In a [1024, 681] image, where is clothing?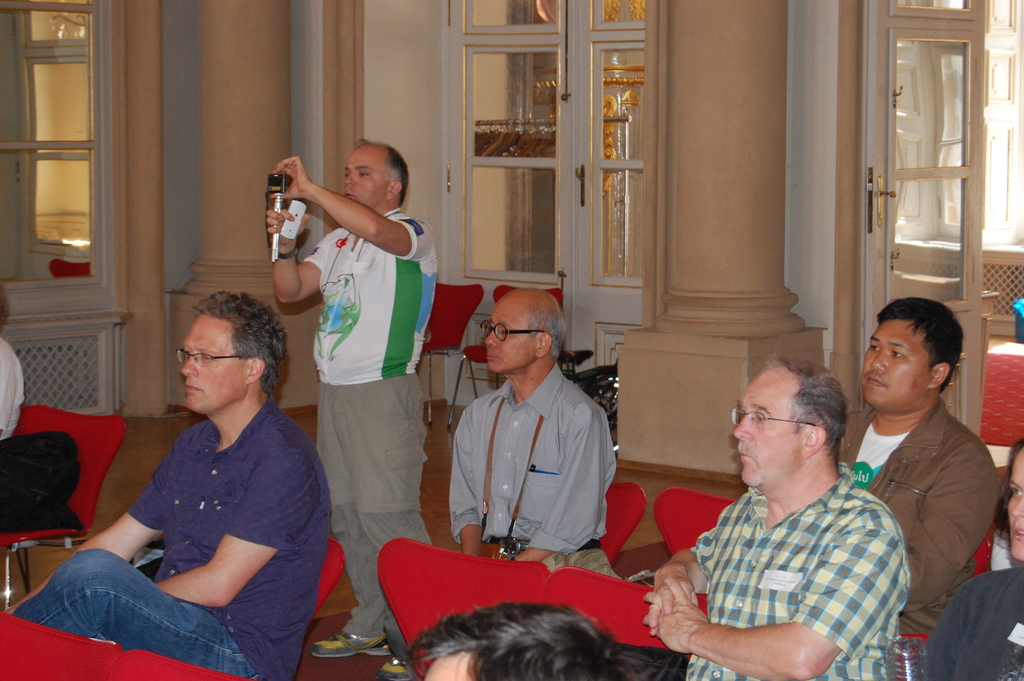
(926, 565, 1023, 680).
